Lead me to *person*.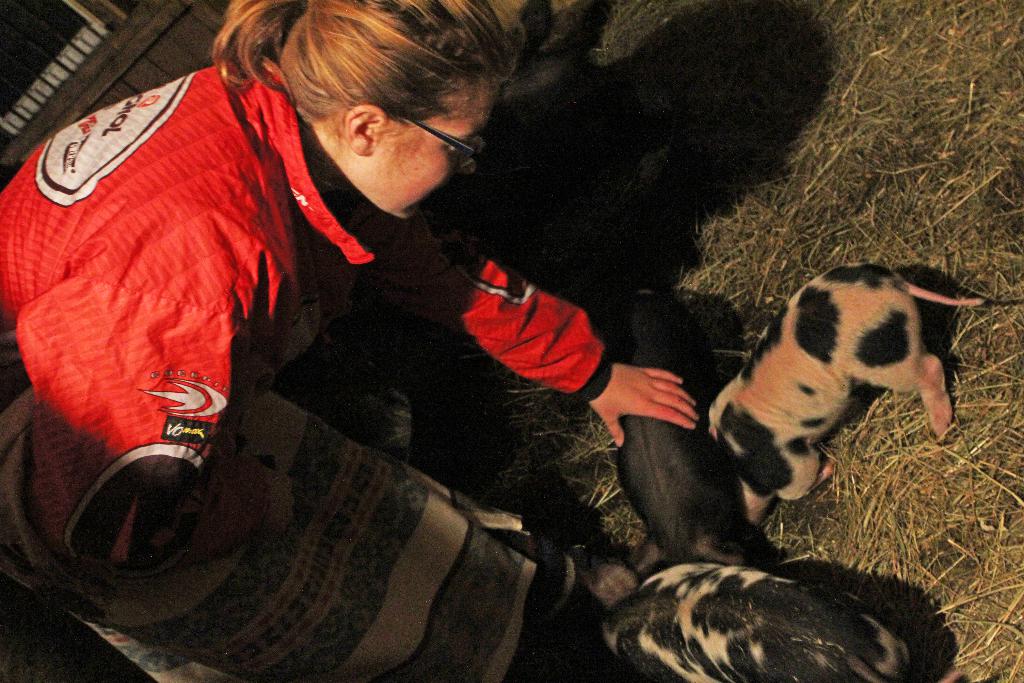
Lead to locate(0, 0, 700, 580).
